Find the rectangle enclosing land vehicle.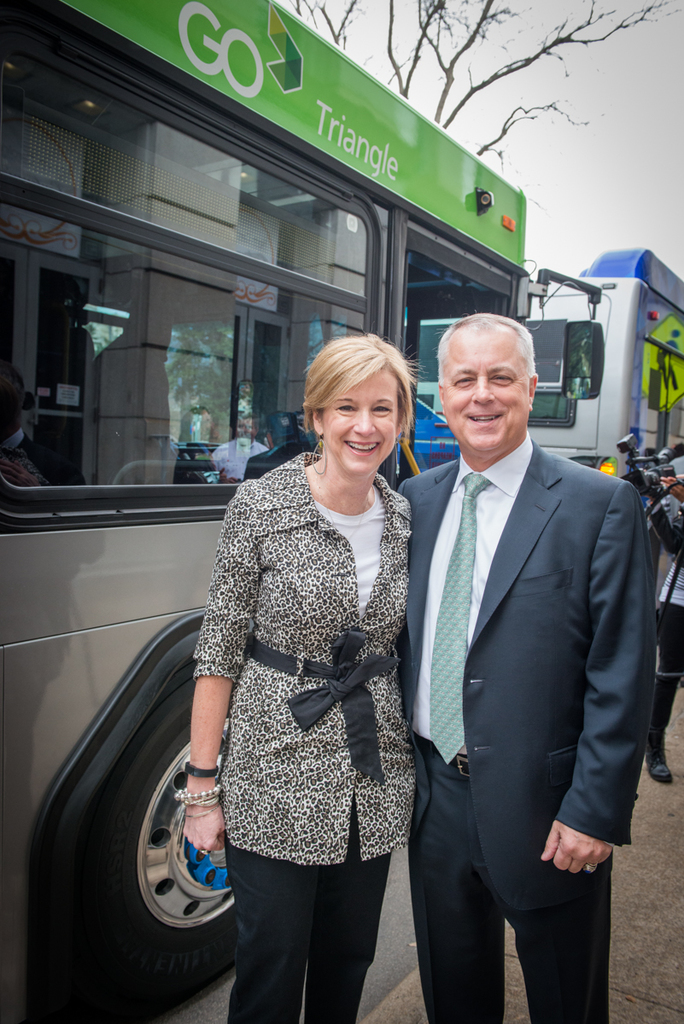
box=[406, 240, 683, 506].
